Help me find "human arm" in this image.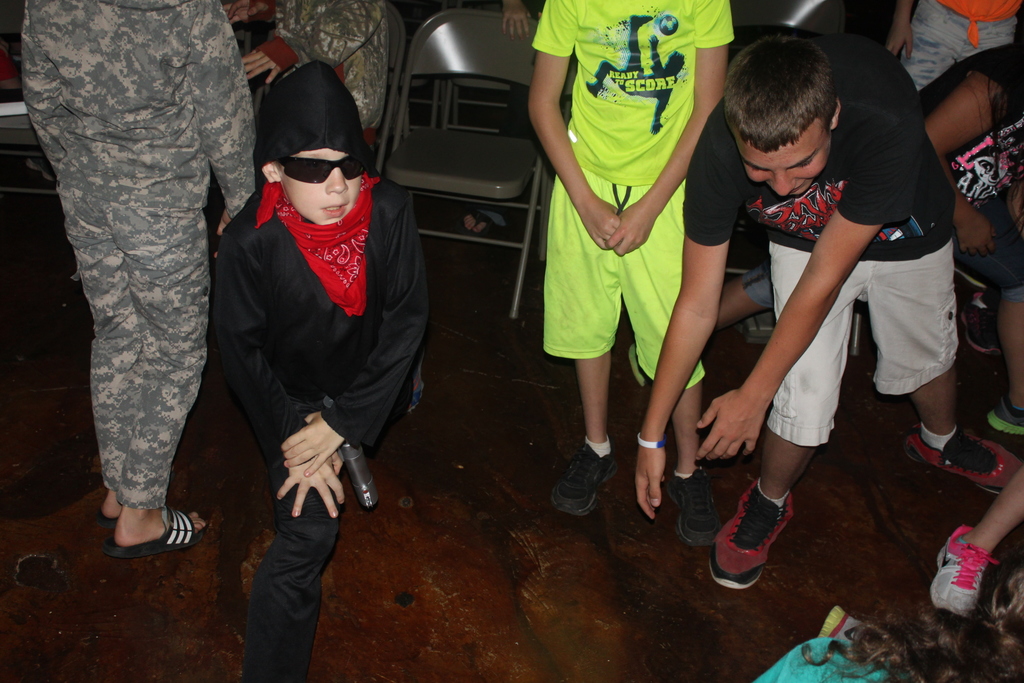
Found it: rect(234, 31, 301, 82).
